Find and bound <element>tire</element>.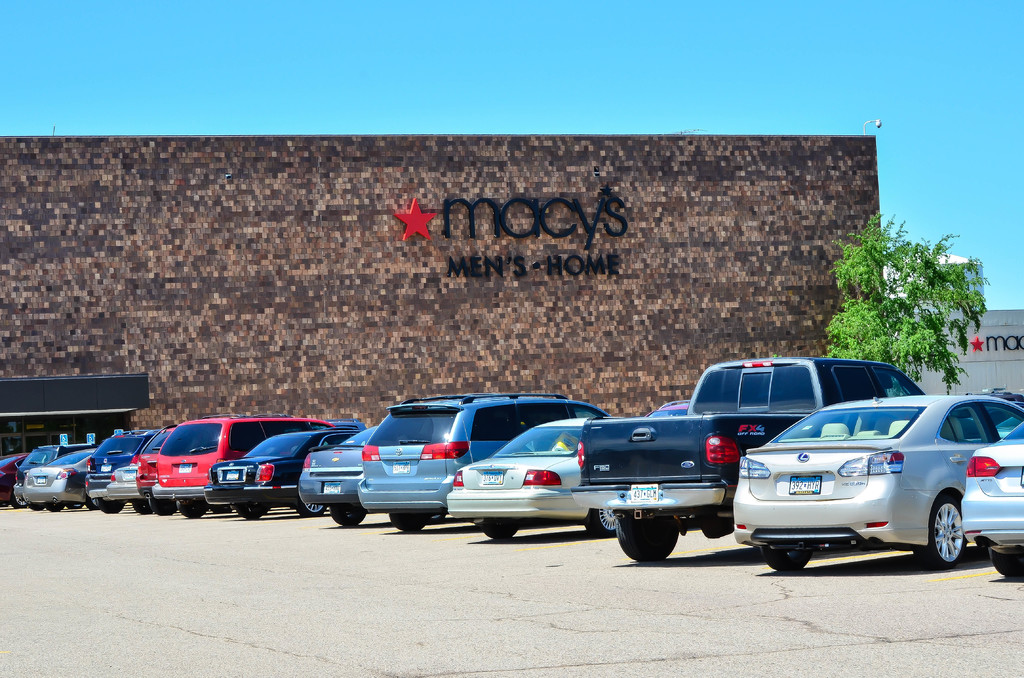
Bound: [295, 499, 328, 521].
